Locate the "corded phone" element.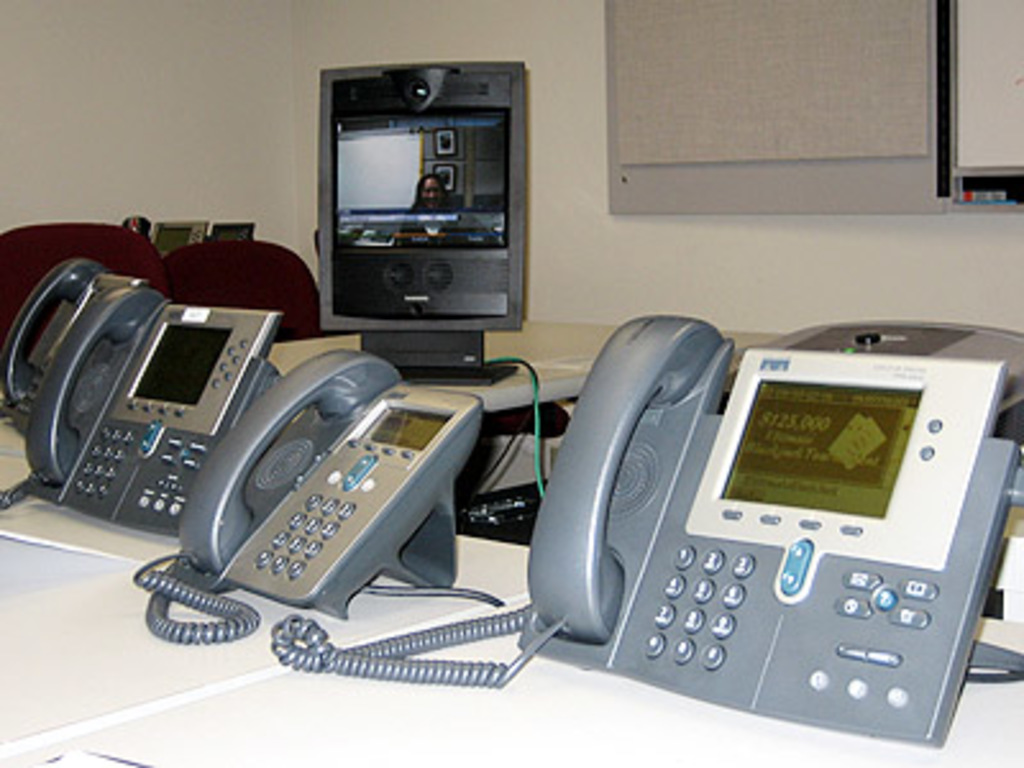
Element bbox: detection(0, 279, 287, 535).
